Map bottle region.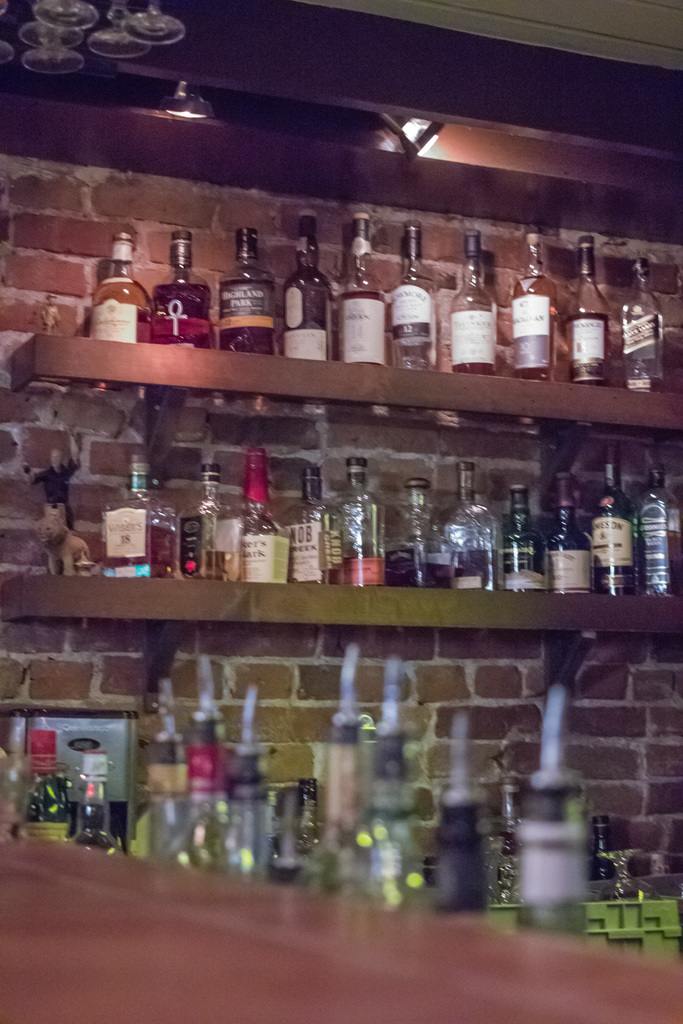
Mapped to 503/767/594/938.
